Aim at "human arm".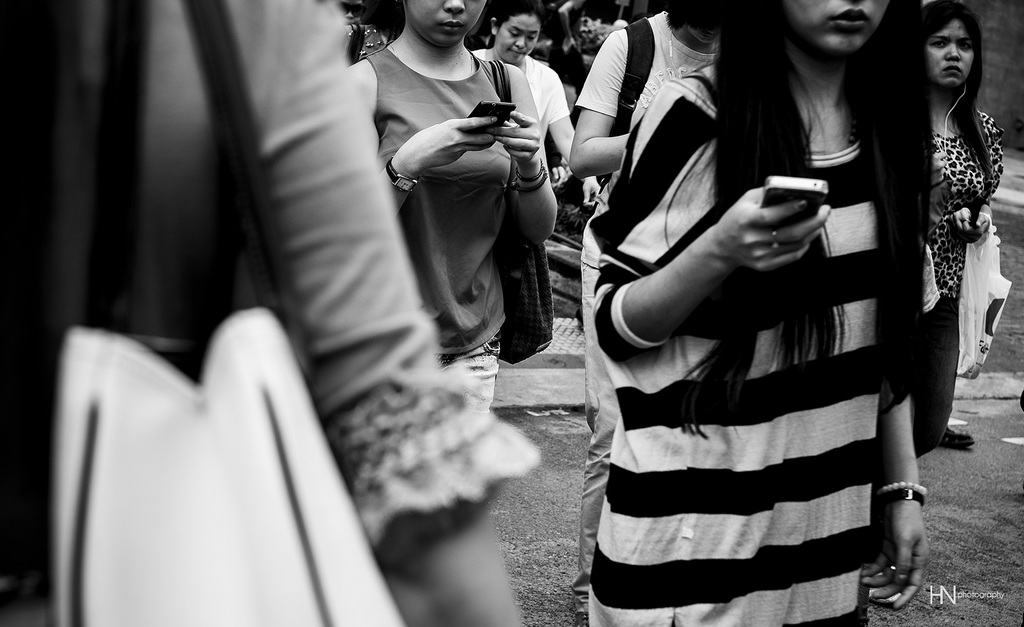
Aimed at [374,112,506,245].
